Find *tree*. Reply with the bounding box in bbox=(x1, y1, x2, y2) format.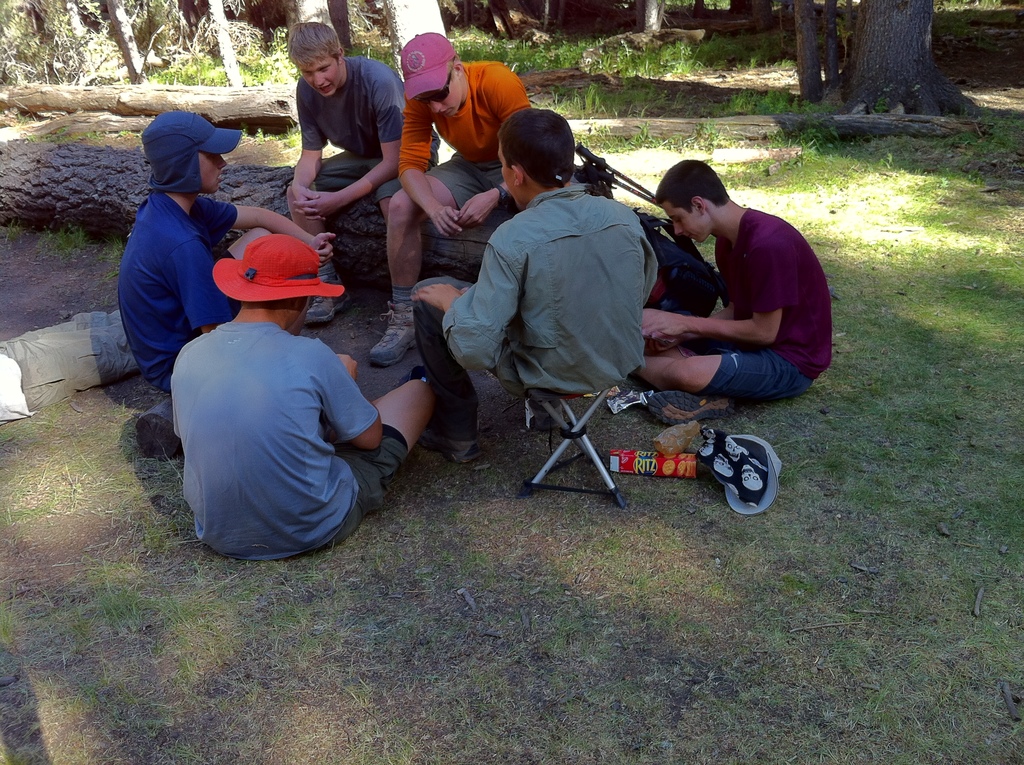
bbox=(640, 0, 668, 33).
